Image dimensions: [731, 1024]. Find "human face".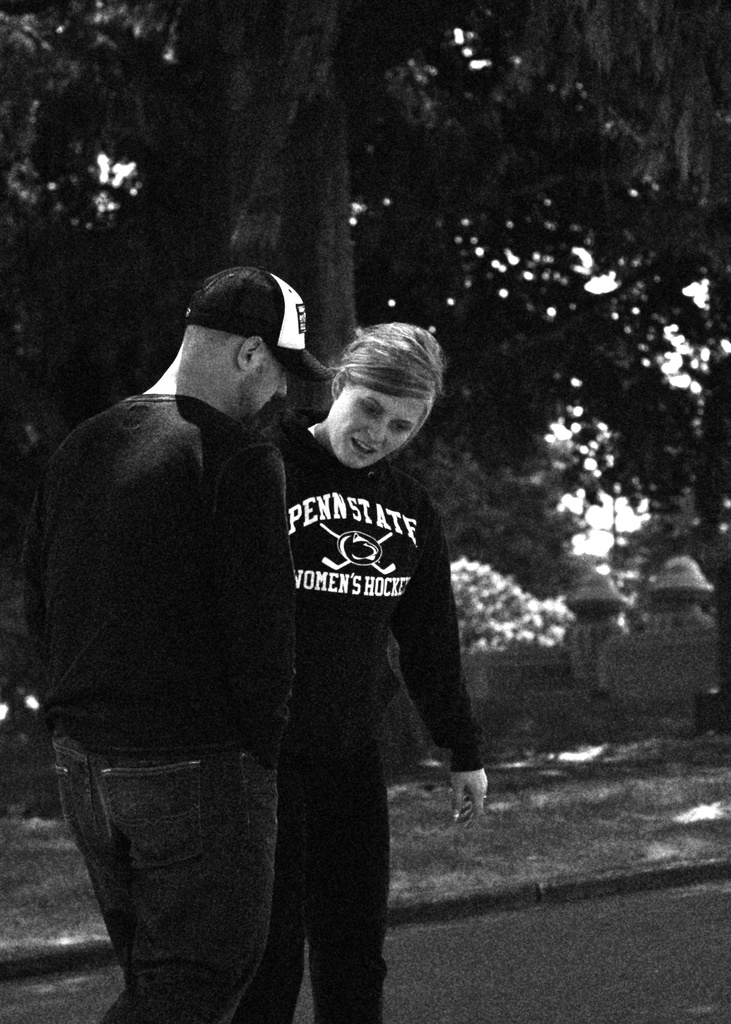
pyautogui.locateOnScreen(245, 355, 296, 424).
